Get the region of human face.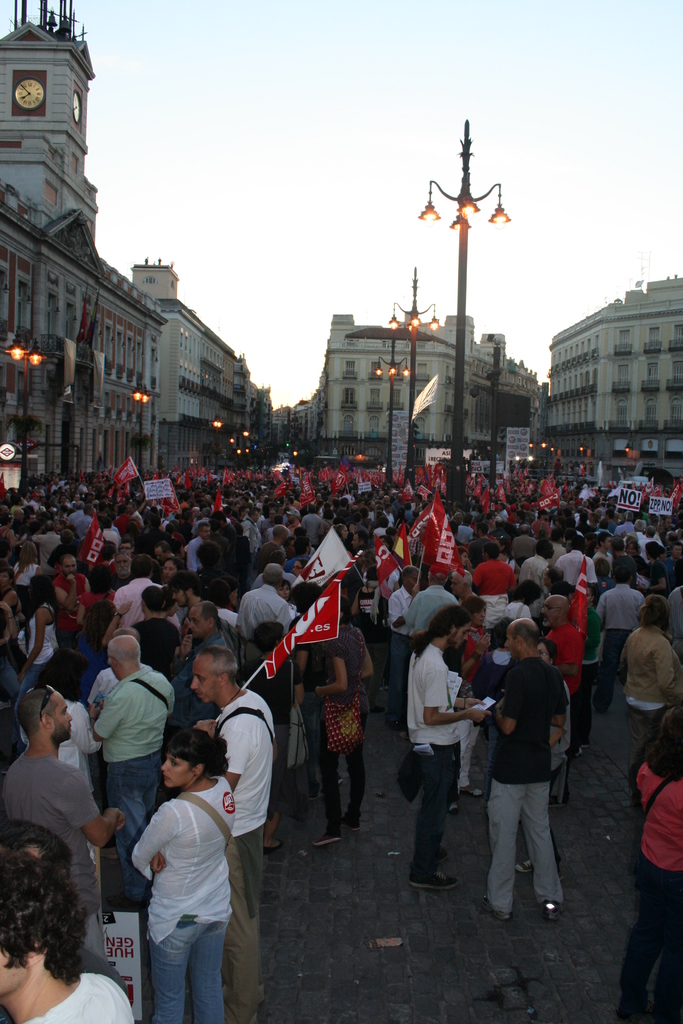
locate(157, 561, 174, 584).
